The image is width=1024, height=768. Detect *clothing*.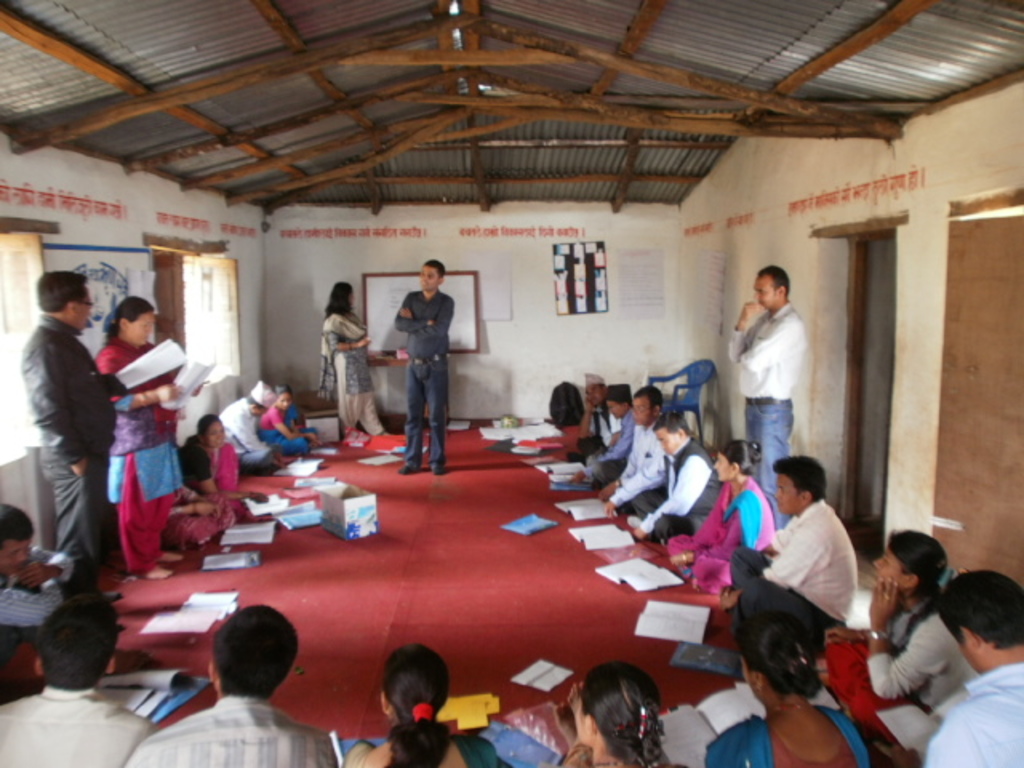
Detection: [701, 707, 874, 766].
